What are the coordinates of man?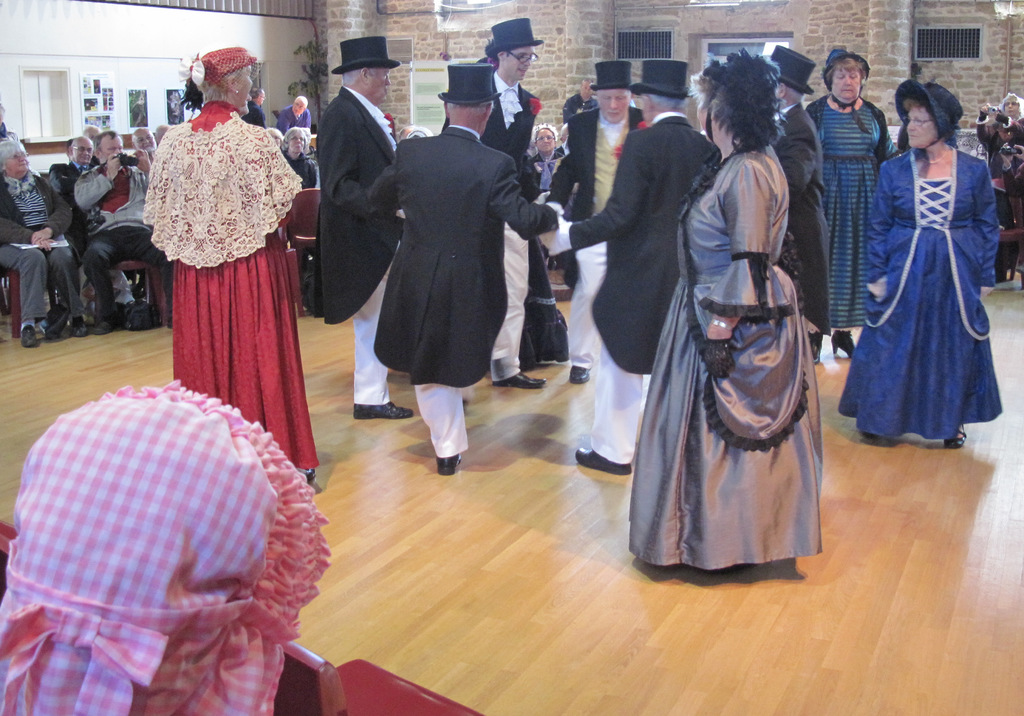
<bbox>314, 36, 416, 421</bbox>.
